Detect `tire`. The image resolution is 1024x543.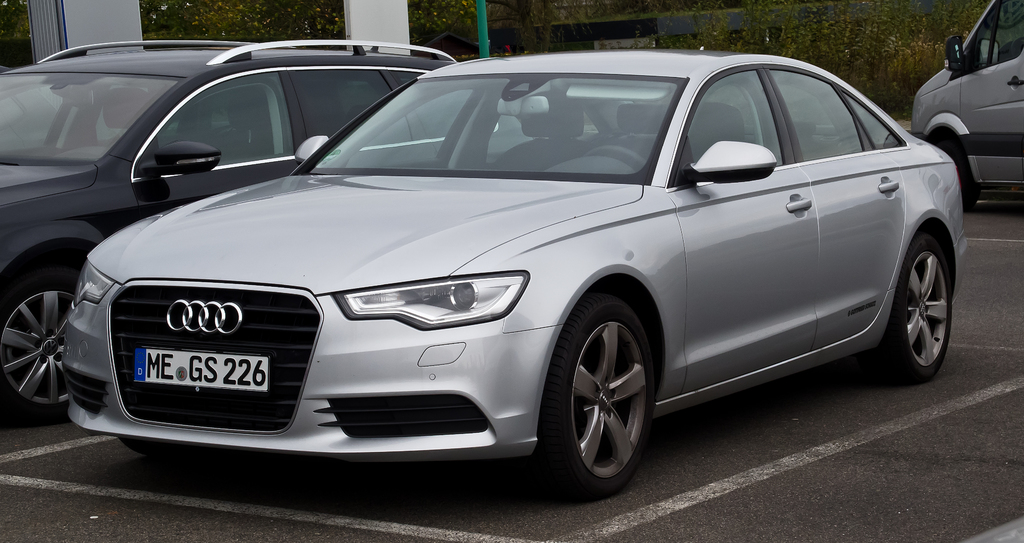
left=0, top=265, right=81, bottom=421.
